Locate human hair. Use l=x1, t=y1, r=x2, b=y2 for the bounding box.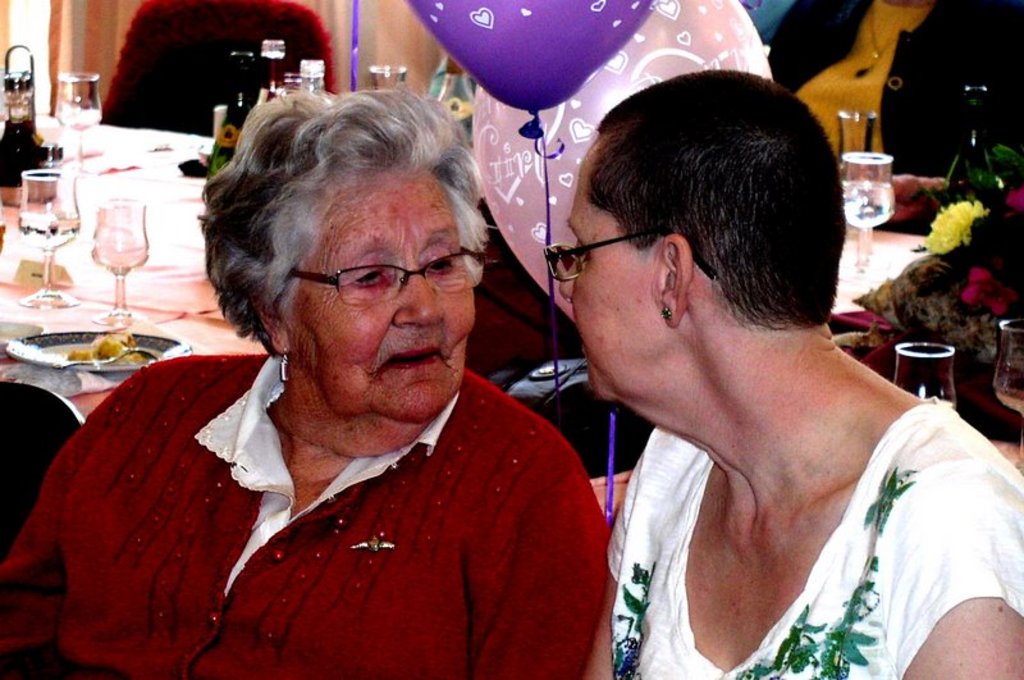
l=202, t=73, r=490, b=402.
